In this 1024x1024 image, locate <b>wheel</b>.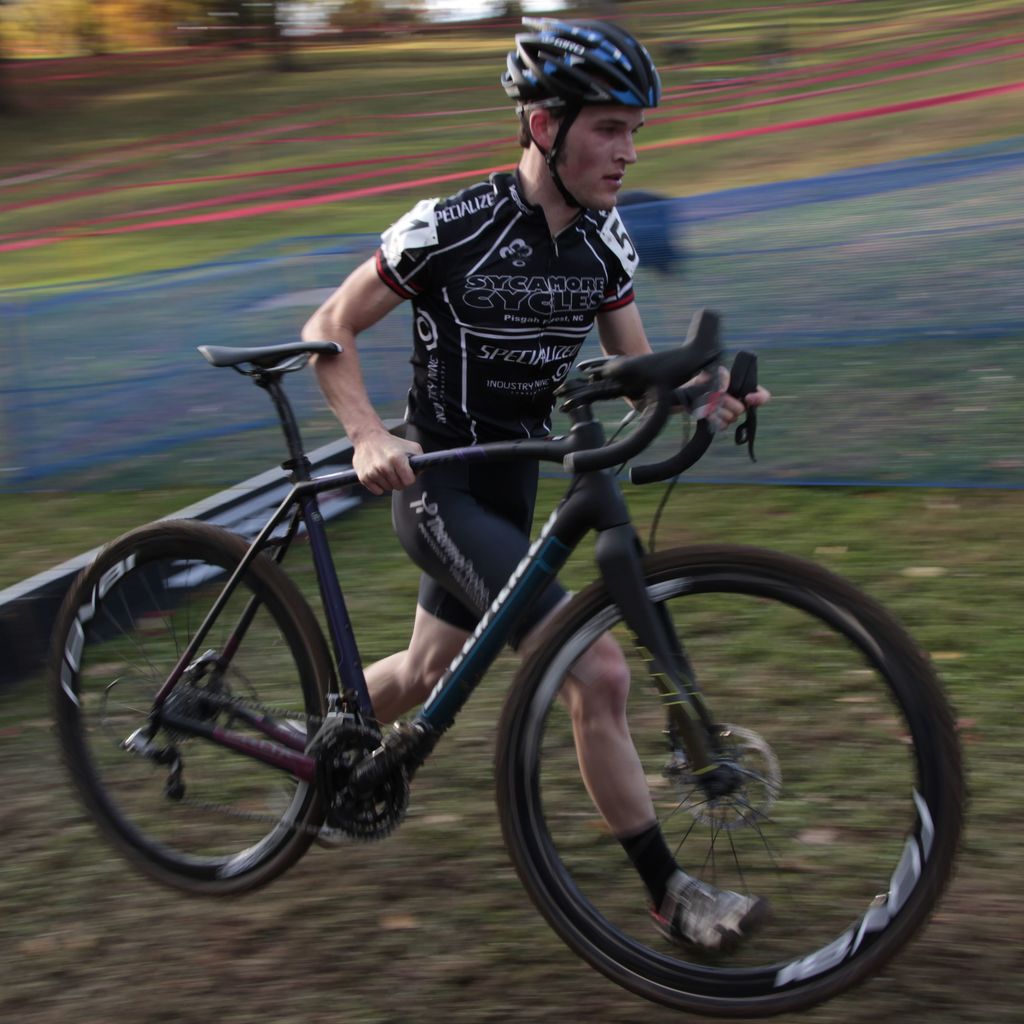
Bounding box: select_region(37, 516, 347, 903).
